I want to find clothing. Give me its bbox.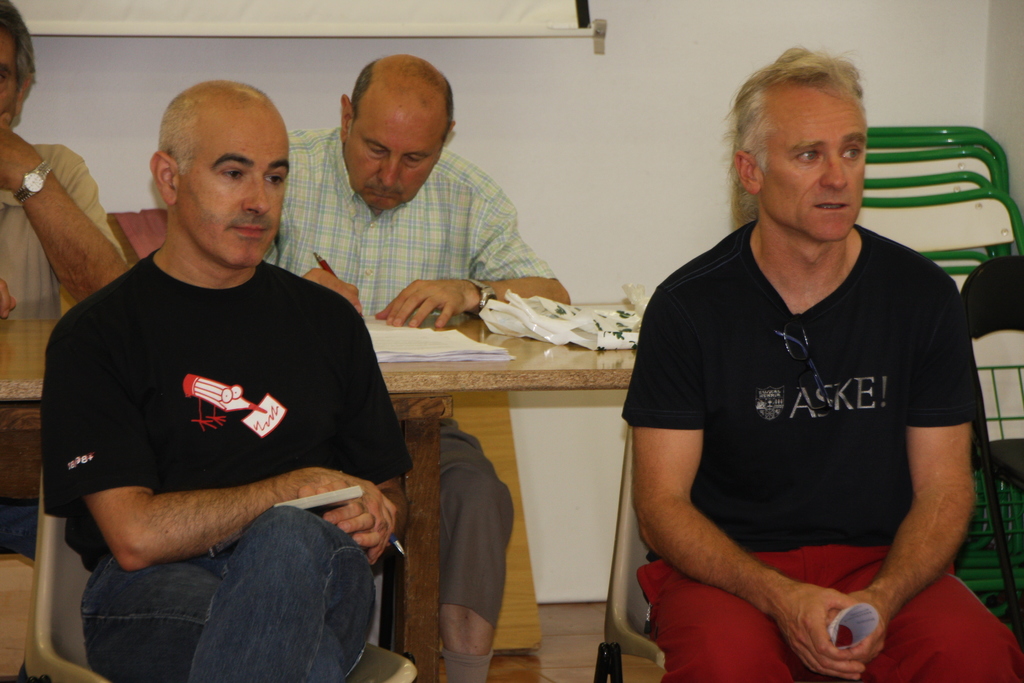
bbox=[260, 145, 562, 324].
